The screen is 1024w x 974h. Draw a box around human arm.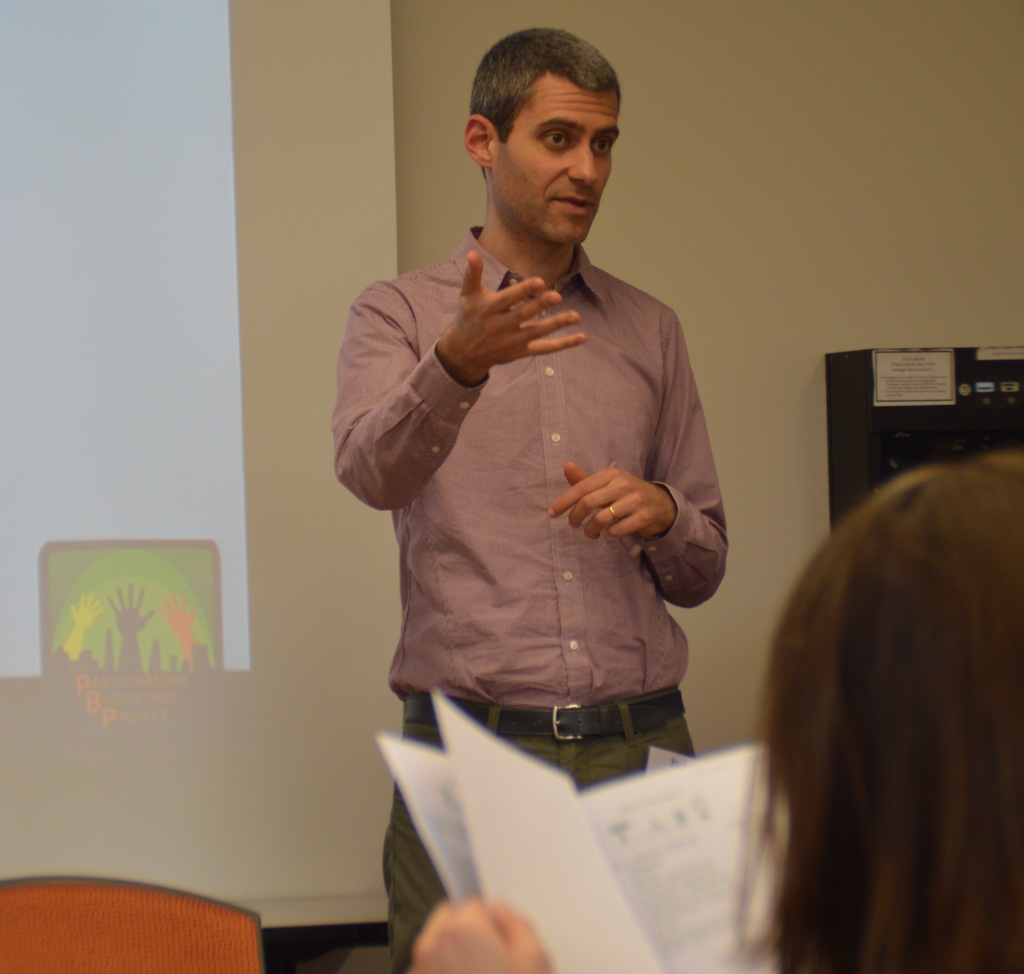
<box>545,313,728,611</box>.
